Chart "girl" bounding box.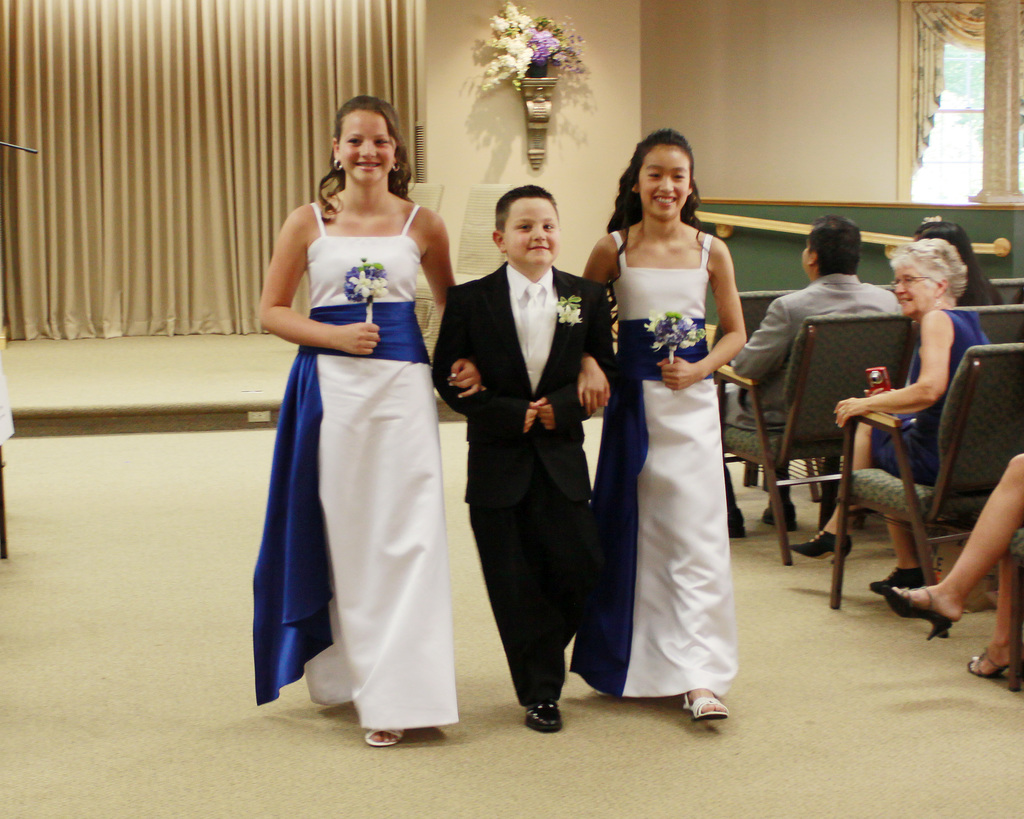
Charted: [257, 93, 472, 741].
